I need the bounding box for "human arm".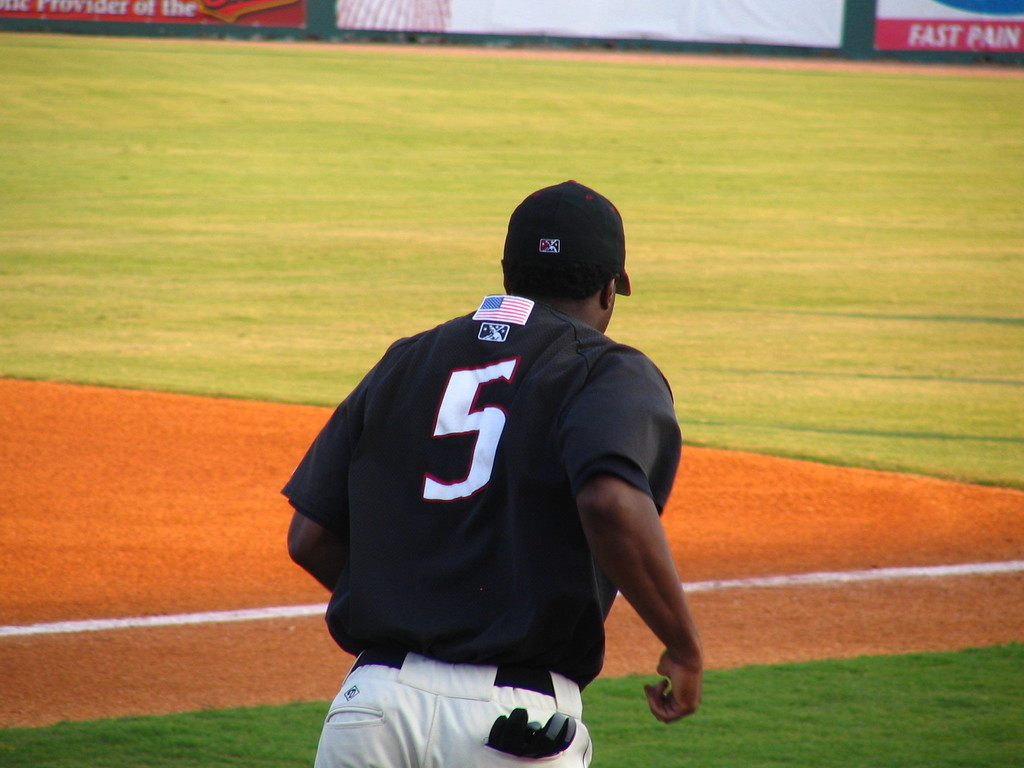
Here it is: detection(273, 382, 361, 598).
